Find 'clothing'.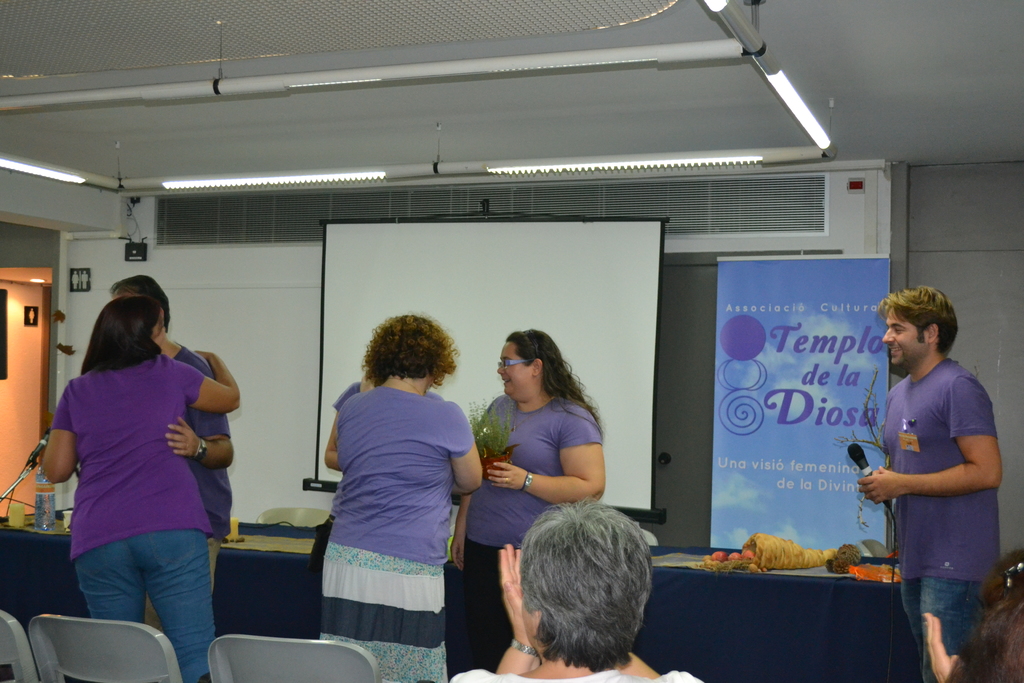
445/671/703/682.
